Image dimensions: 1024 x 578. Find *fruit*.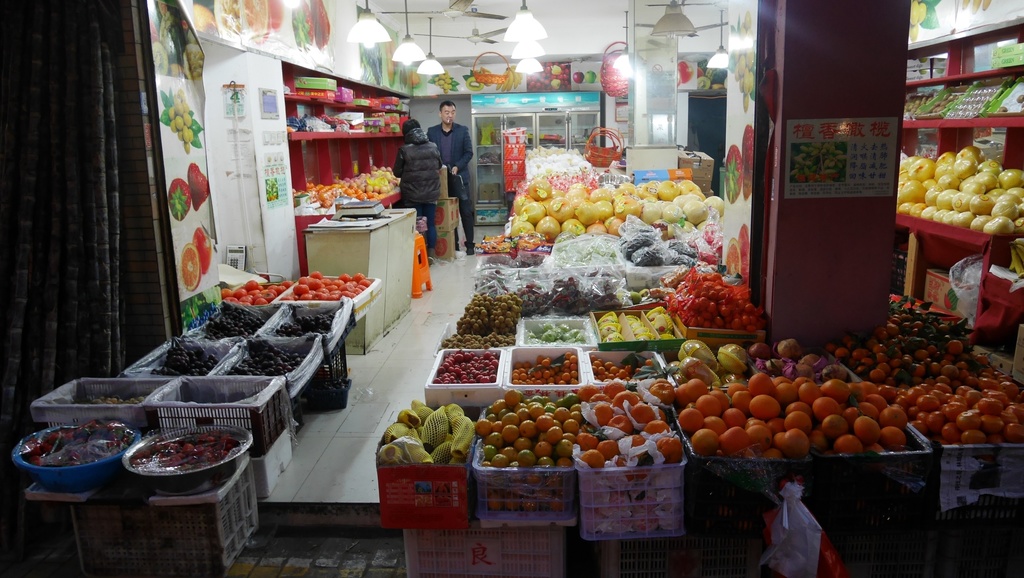
{"x1": 697, "y1": 61, "x2": 727, "y2": 90}.
